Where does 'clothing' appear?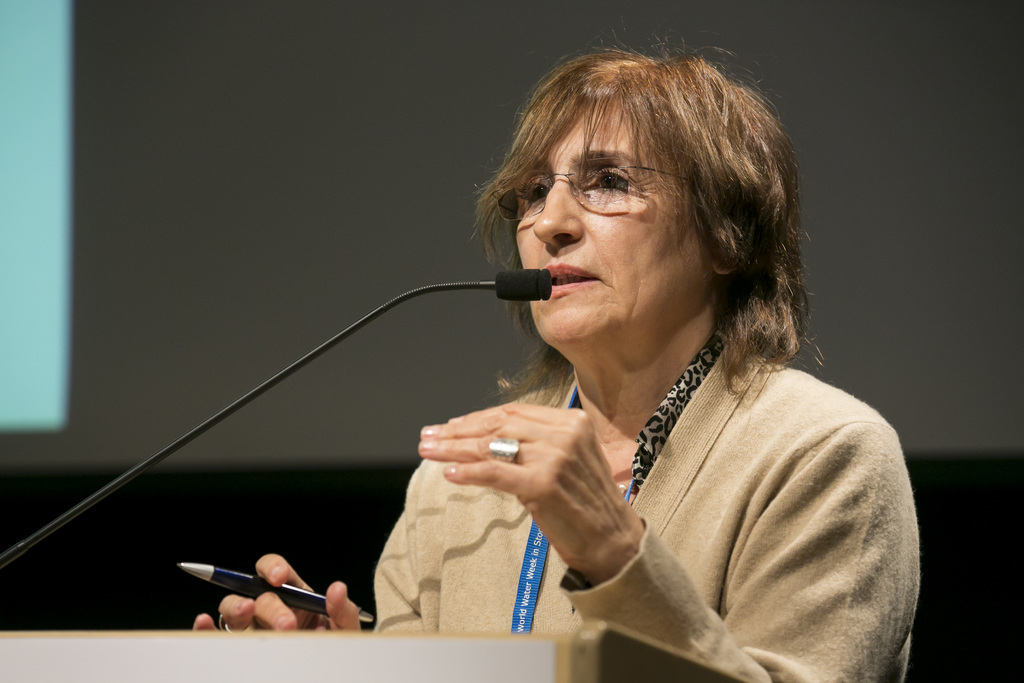
Appears at pyautogui.locateOnScreen(468, 276, 929, 682).
